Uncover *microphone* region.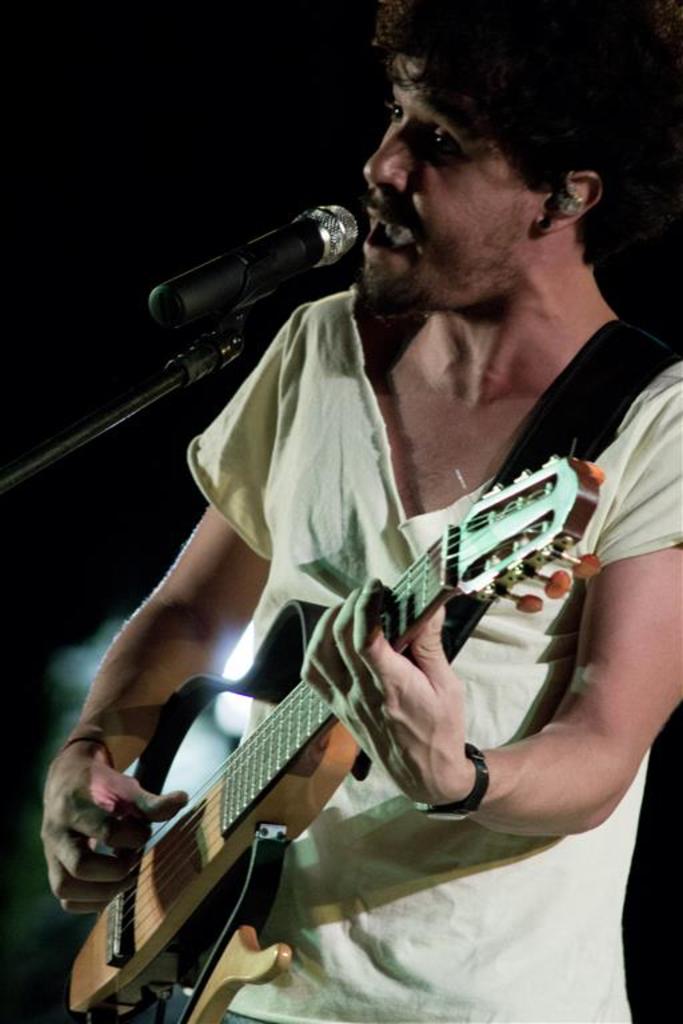
Uncovered: Rect(148, 185, 371, 348).
